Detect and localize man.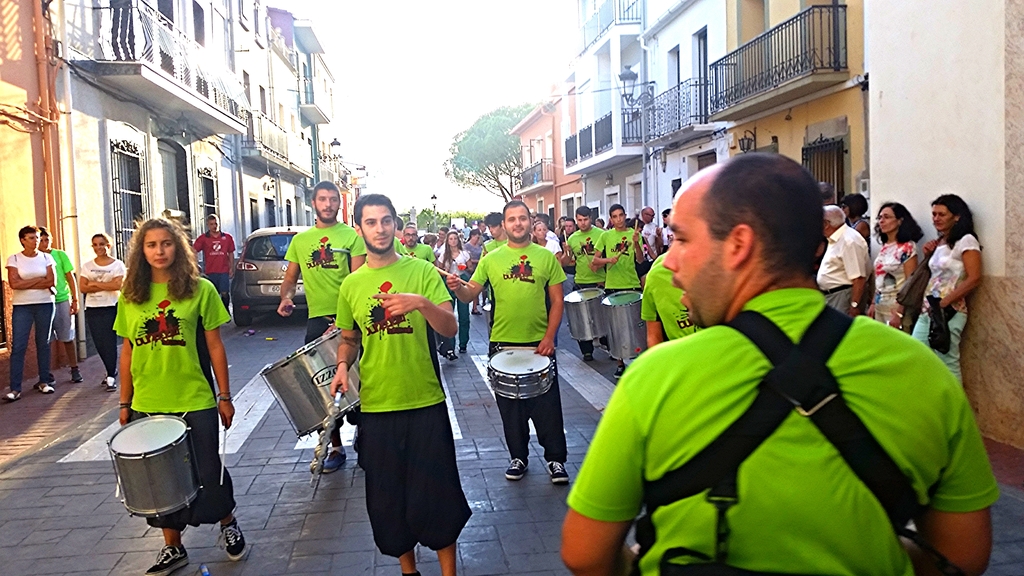
Localized at left=448, top=198, right=571, bottom=485.
